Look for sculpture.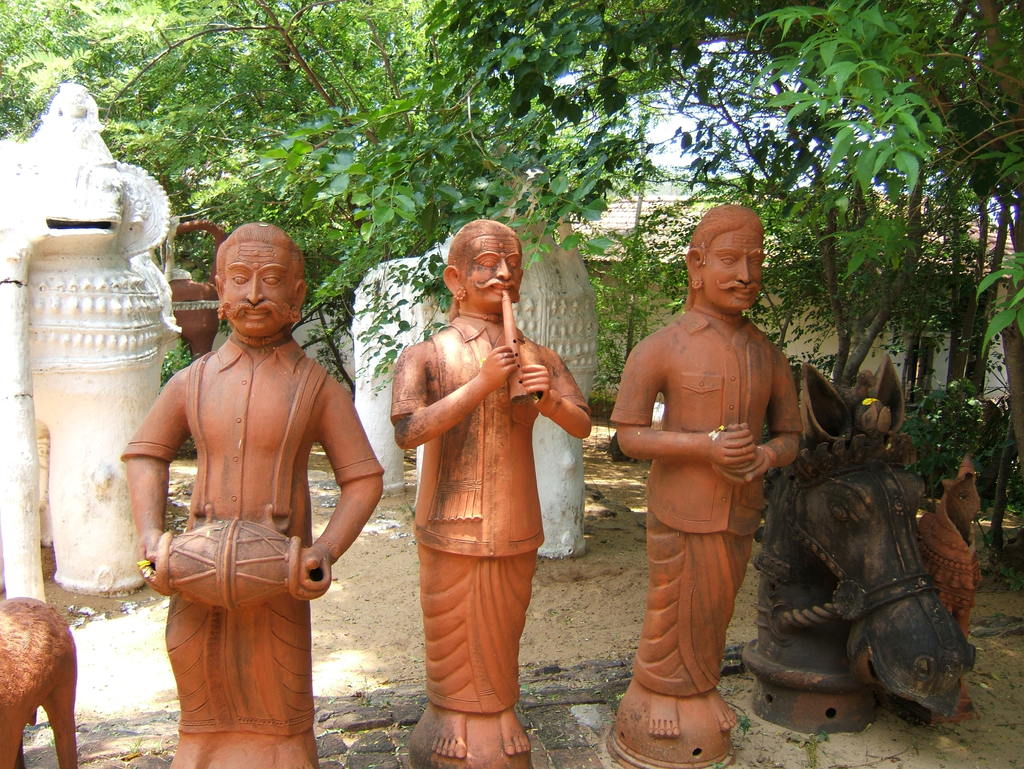
Found: detection(918, 449, 998, 716).
